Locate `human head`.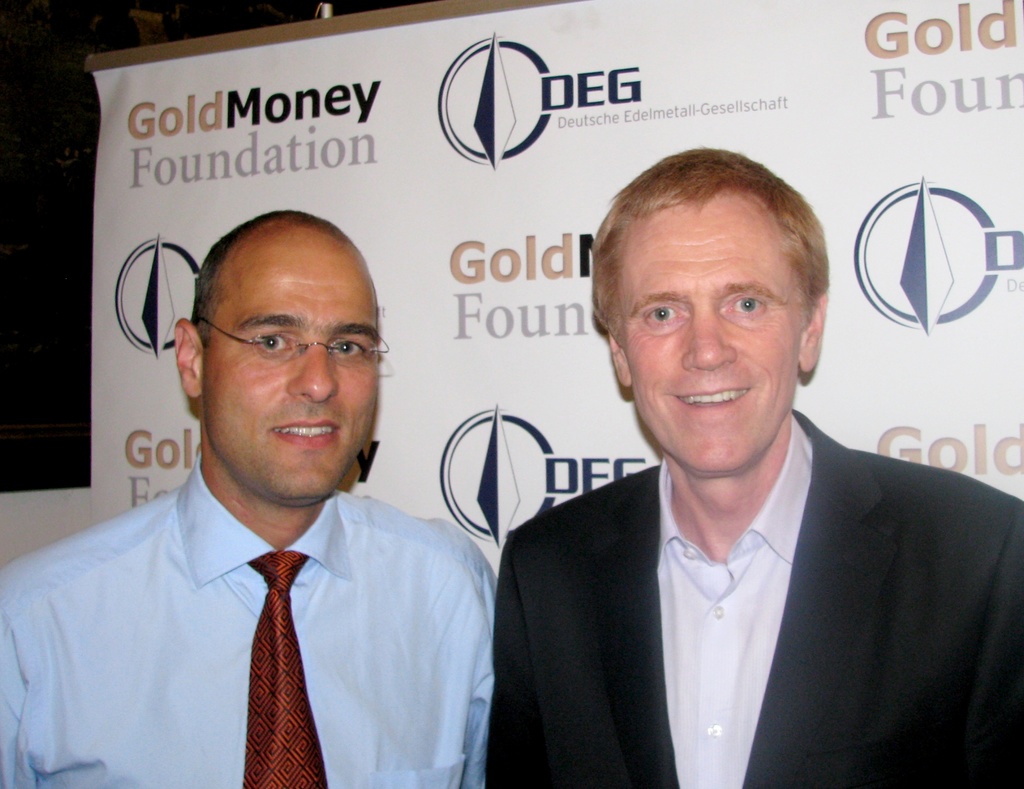
Bounding box: [left=588, top=146, right=843, bottom=467].
